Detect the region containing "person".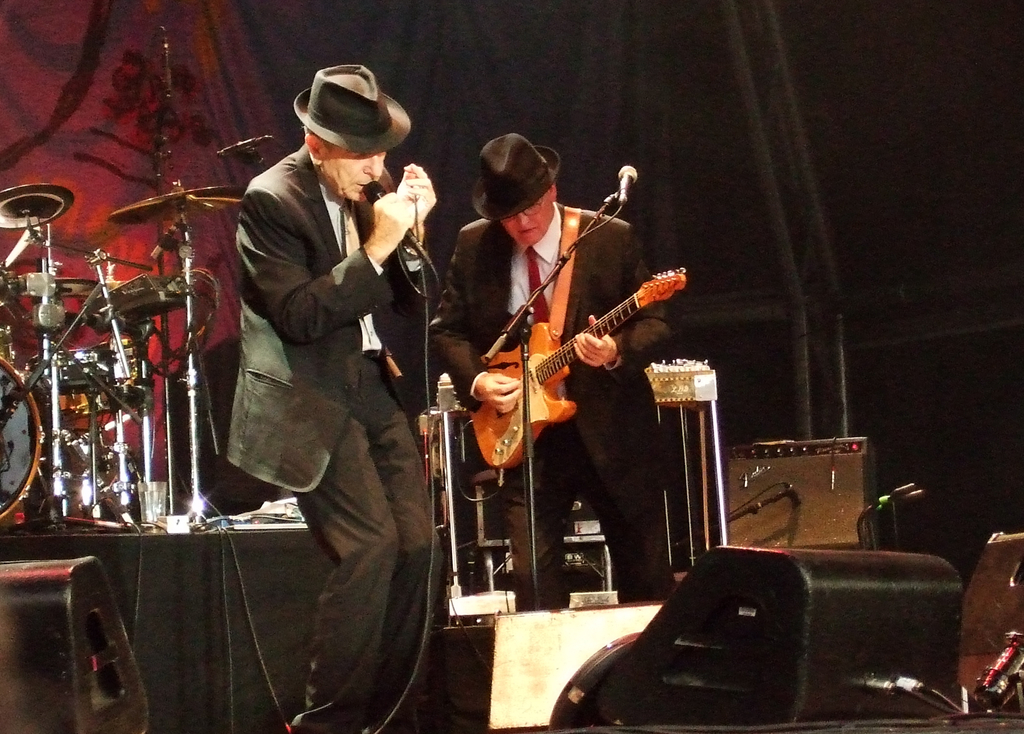
bbox=[224, 63, 440, 733].
